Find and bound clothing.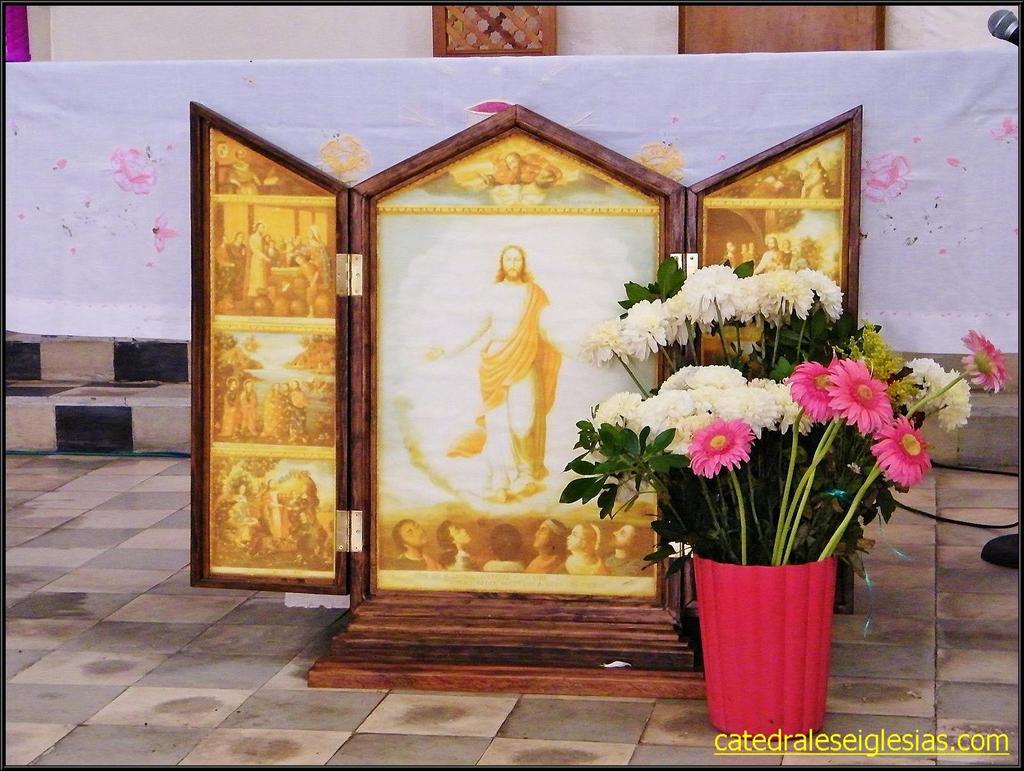
Bound: BBox(438, 550, 481, 572).
